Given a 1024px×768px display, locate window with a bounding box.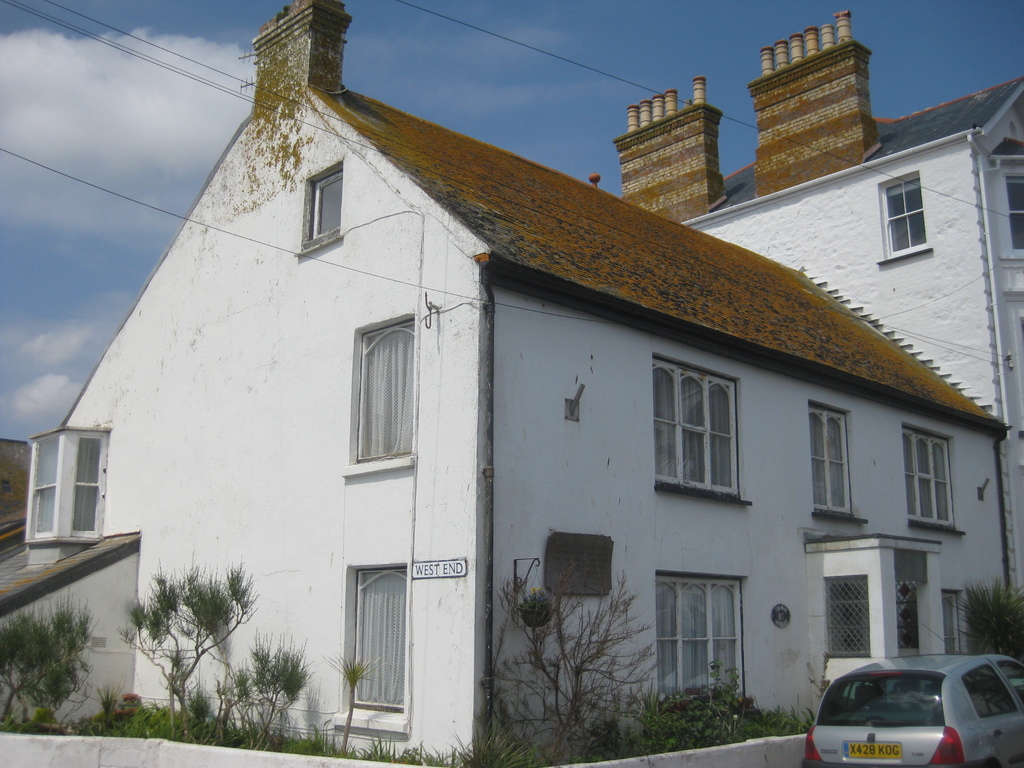
Located: select_region(652, 349, 751, 502).
